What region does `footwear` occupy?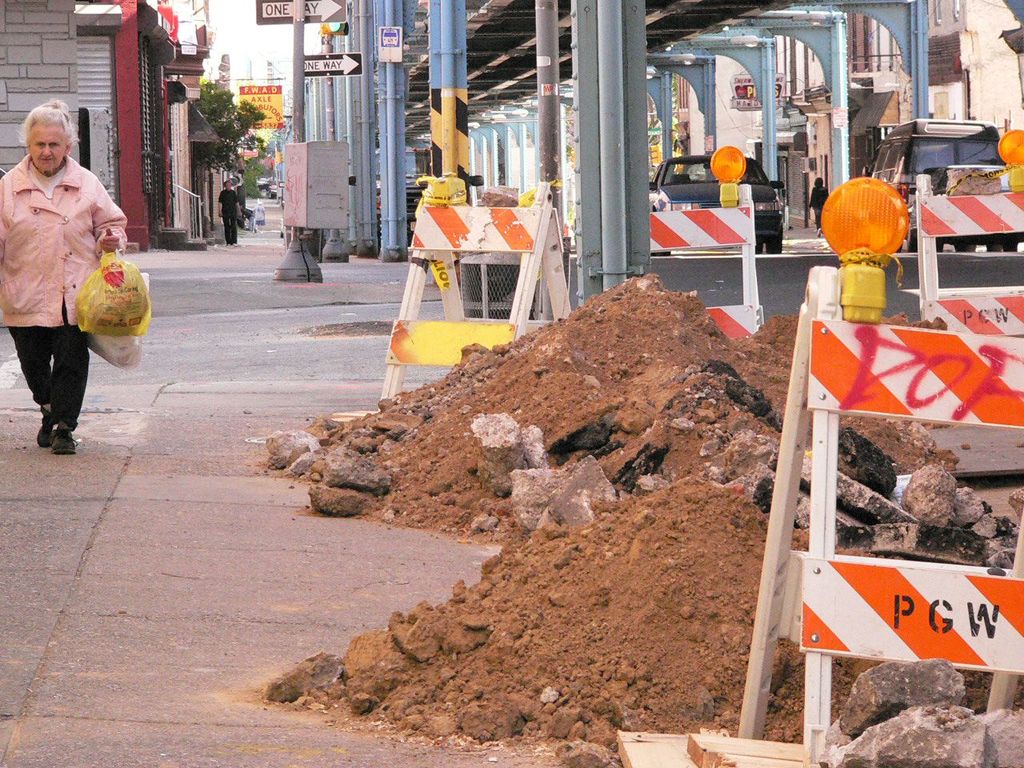
box(56, 428, 78, 453).
